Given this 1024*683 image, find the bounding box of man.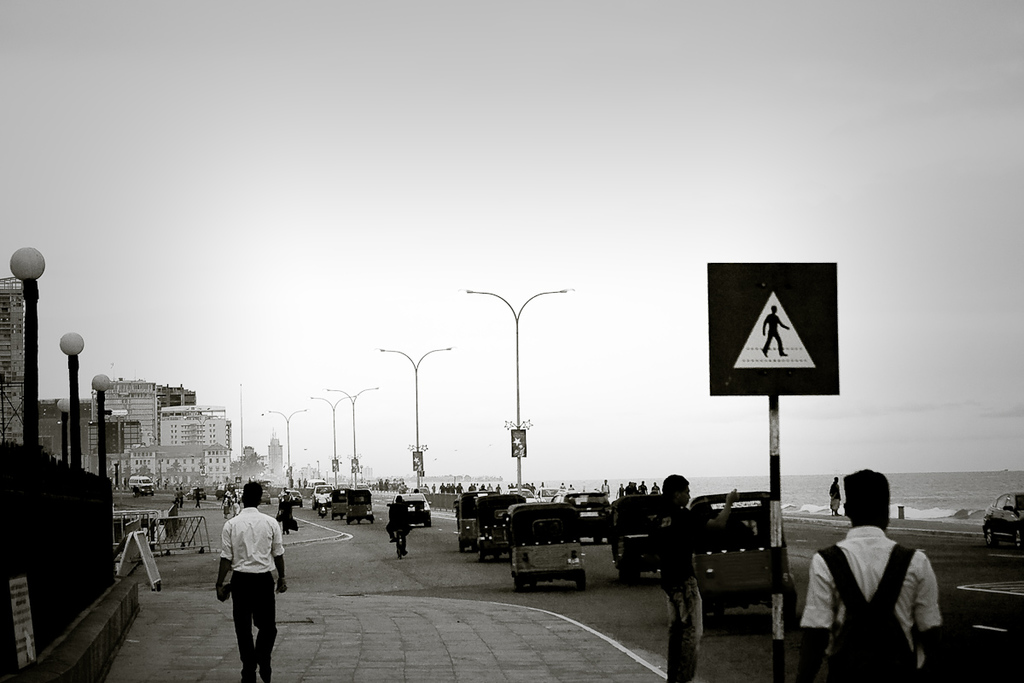
pyautogui.locateOnScreen(652, 472, 703, 682).
